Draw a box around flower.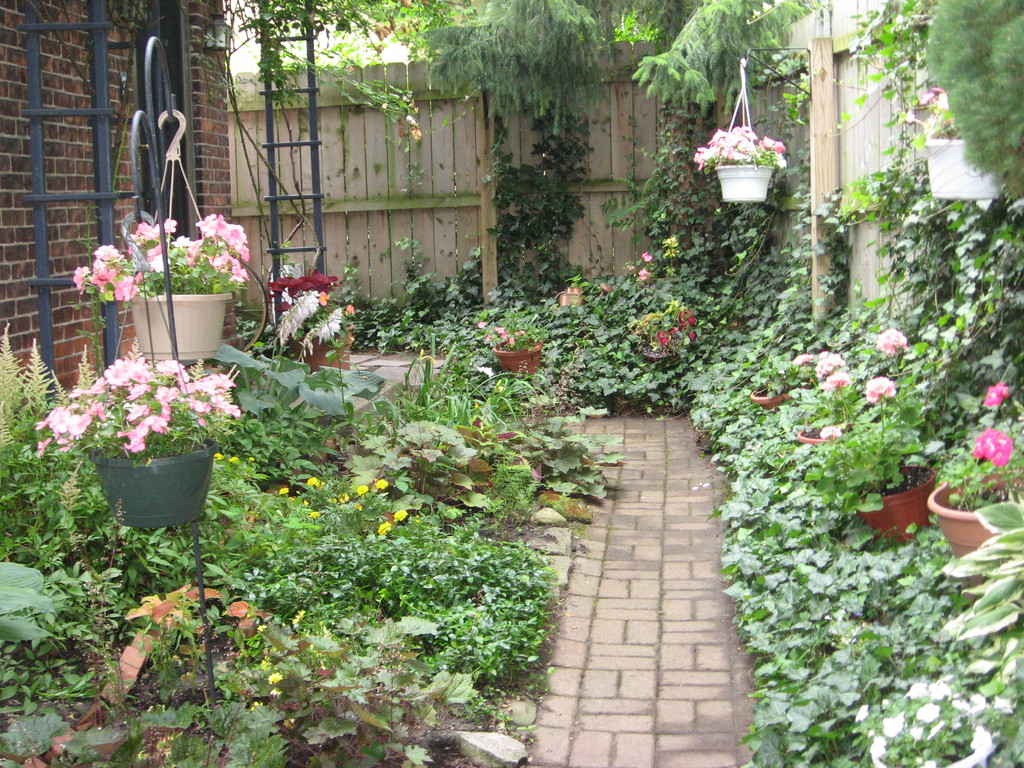
[820,421,844,440].
